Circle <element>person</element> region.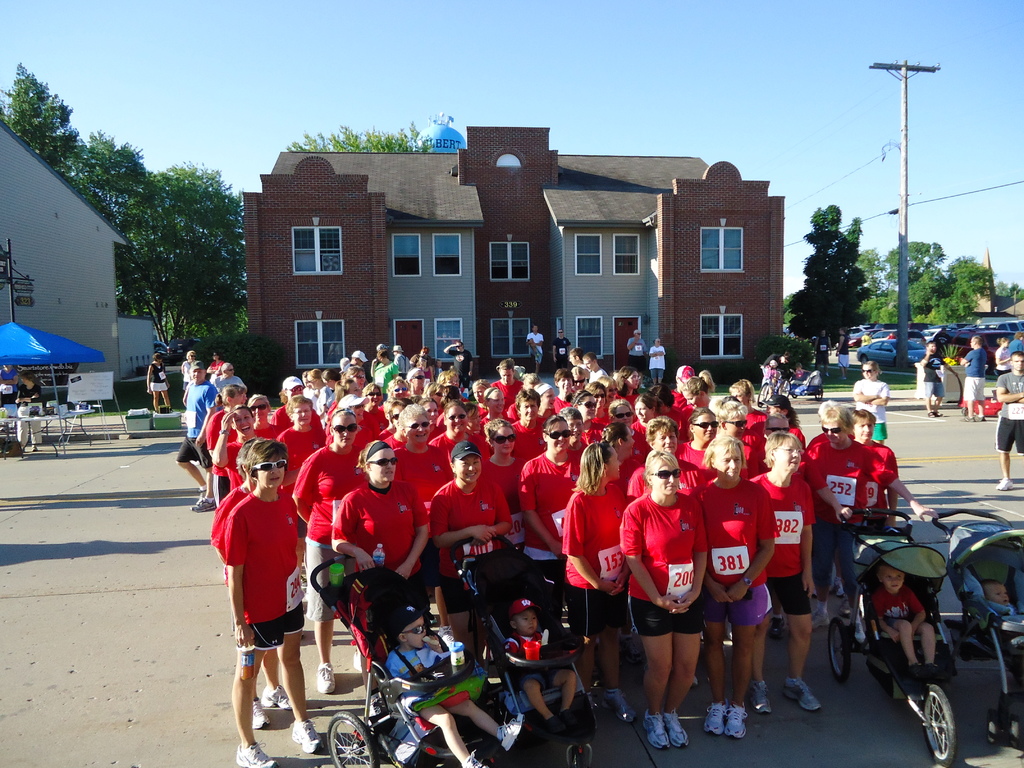
Region: left=634, top=394, right=663, bottom=461.
